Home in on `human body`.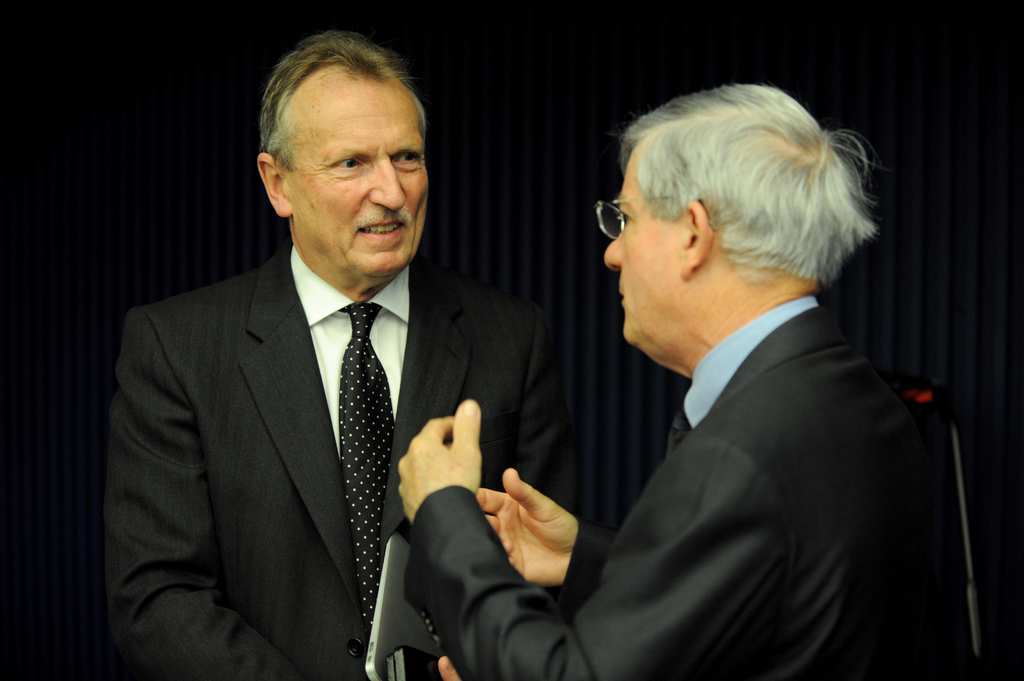
Homed in at bbox=[96, 20, 570, 680].
